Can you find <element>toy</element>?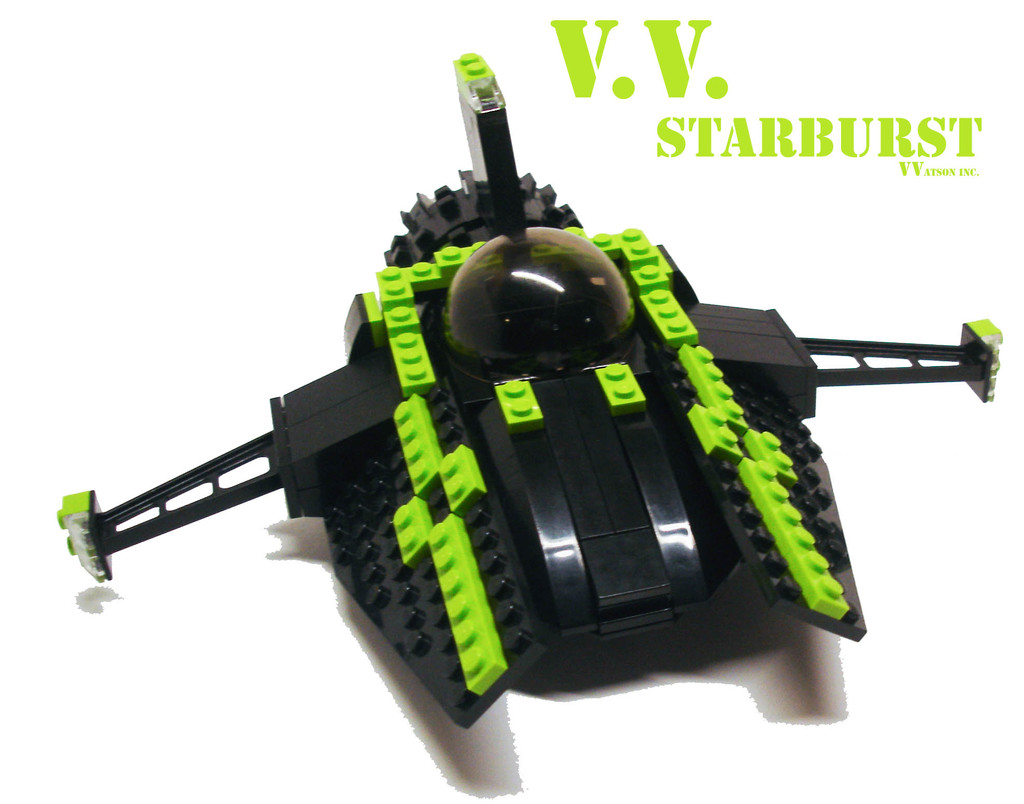
Yes, bounding box: x1=47, y1=37, x2=1013, y2=741.
